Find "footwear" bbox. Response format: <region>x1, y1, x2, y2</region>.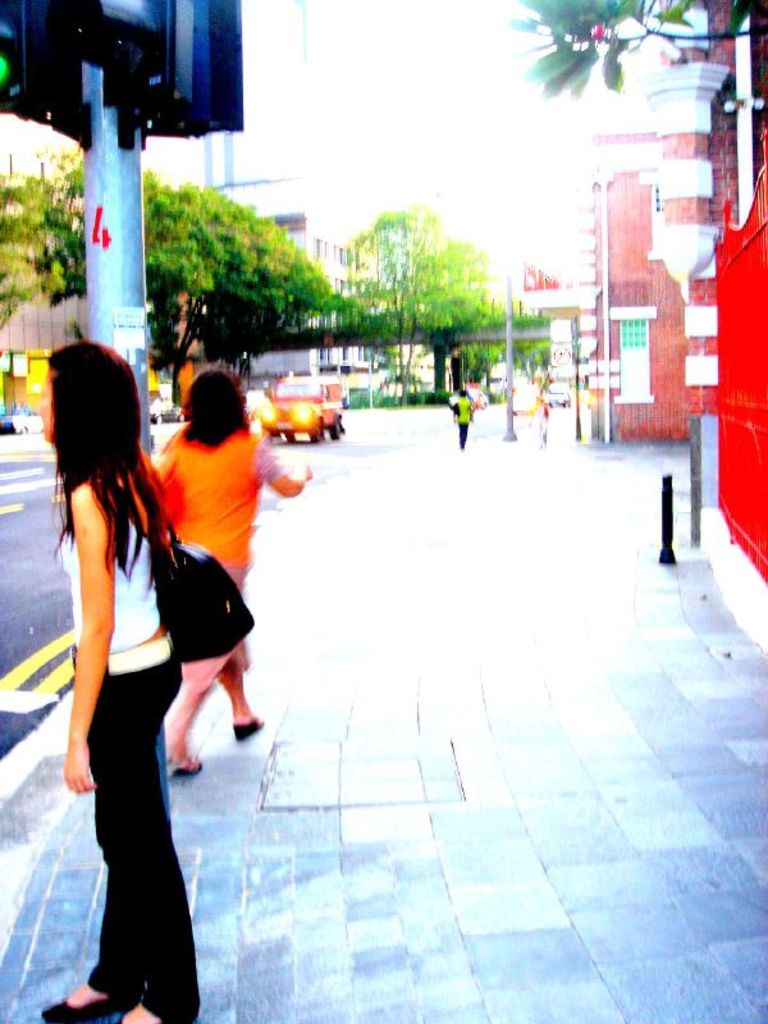
<region>46, 987, 127, 1023</region>.
